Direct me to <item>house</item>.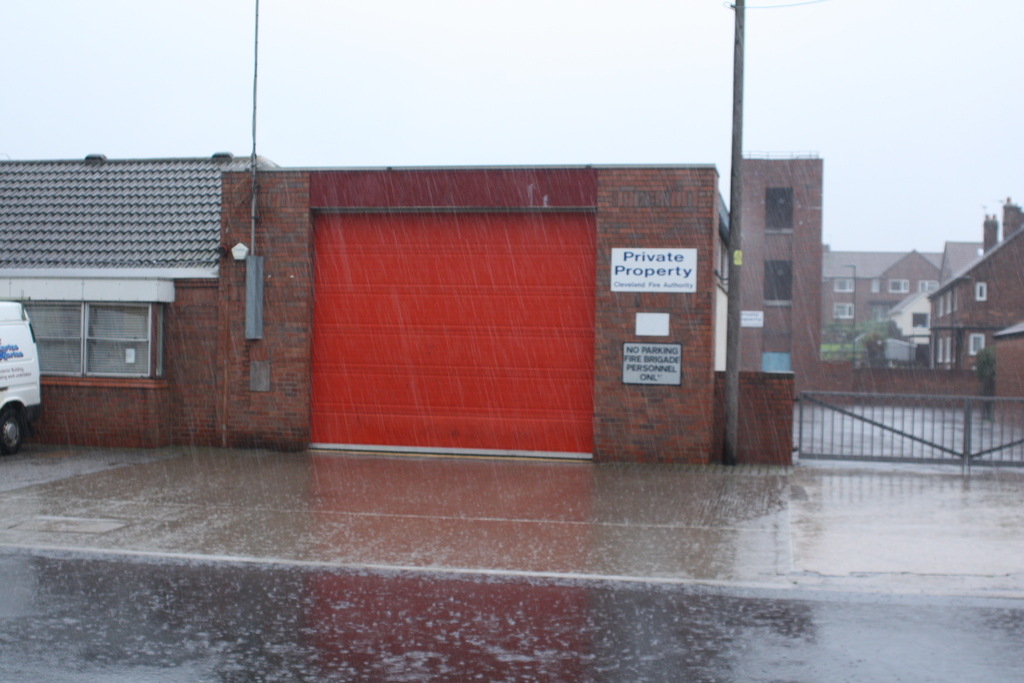
Direction: Rect(205, 151, 728, 466).
